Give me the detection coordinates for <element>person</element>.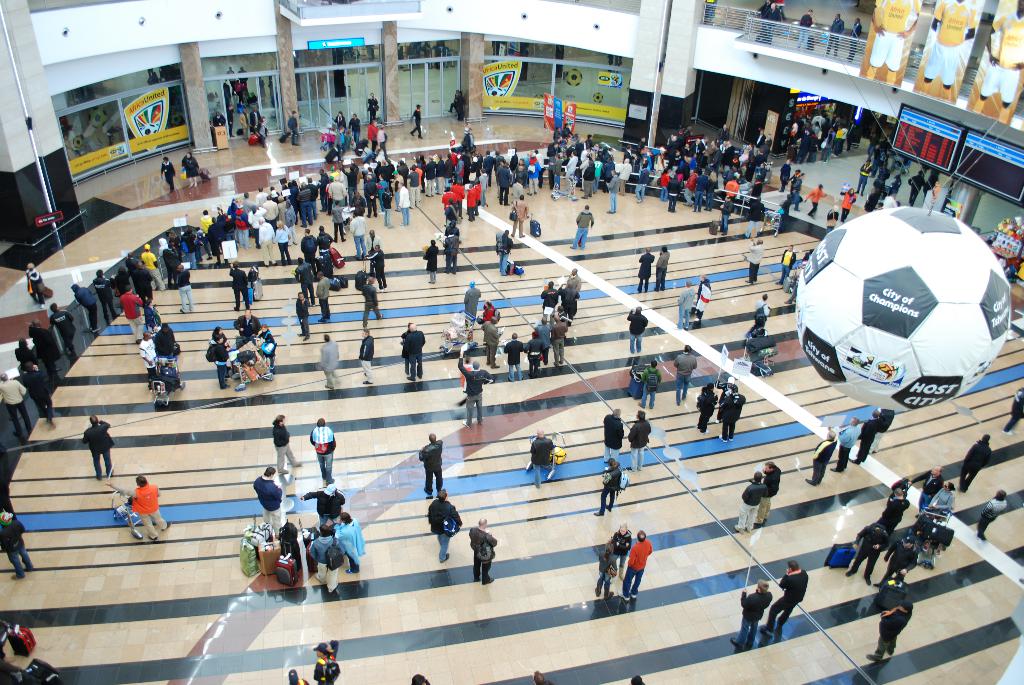
[597,463,621,516].
